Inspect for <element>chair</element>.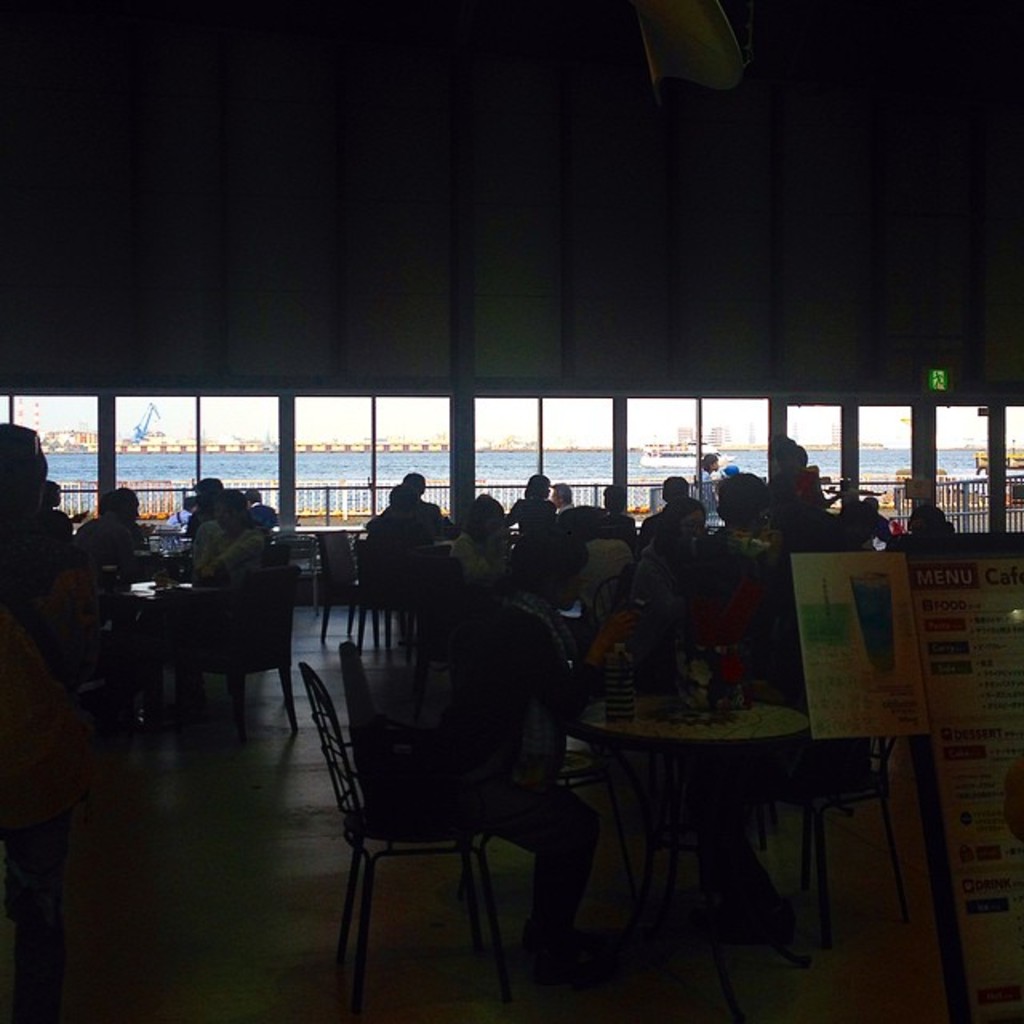
Inspection: select_region(306, 662, 501, 1019).
